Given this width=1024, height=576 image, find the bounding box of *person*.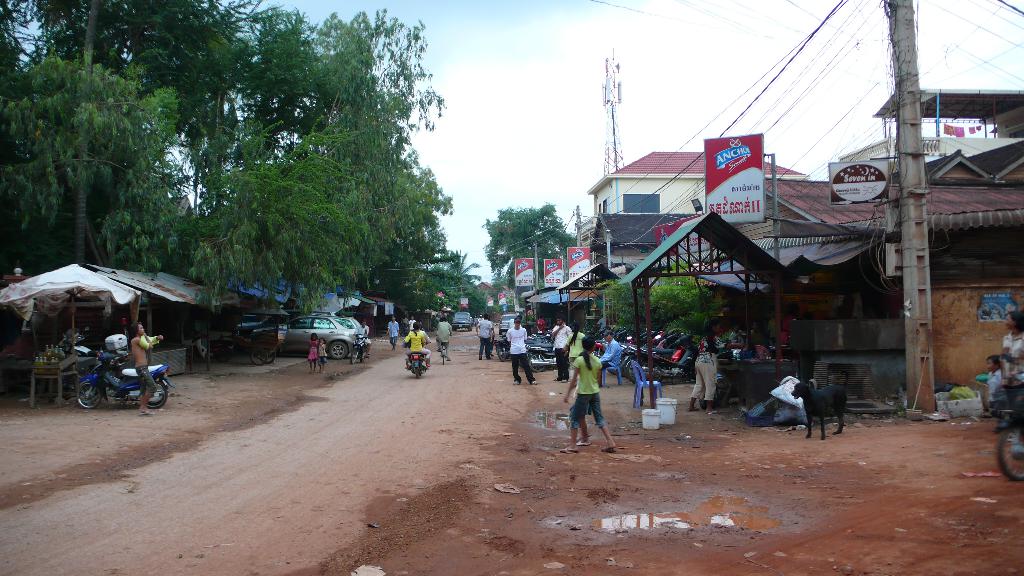
region(476, 314, 495, 361).
